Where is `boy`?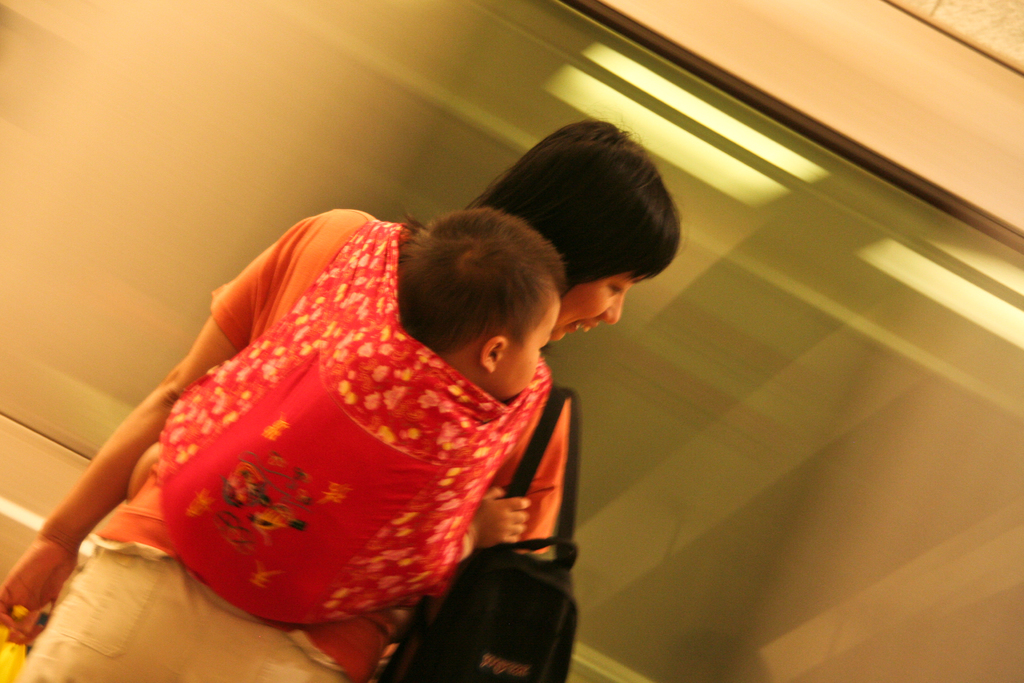
128, 200, 577, 673.
